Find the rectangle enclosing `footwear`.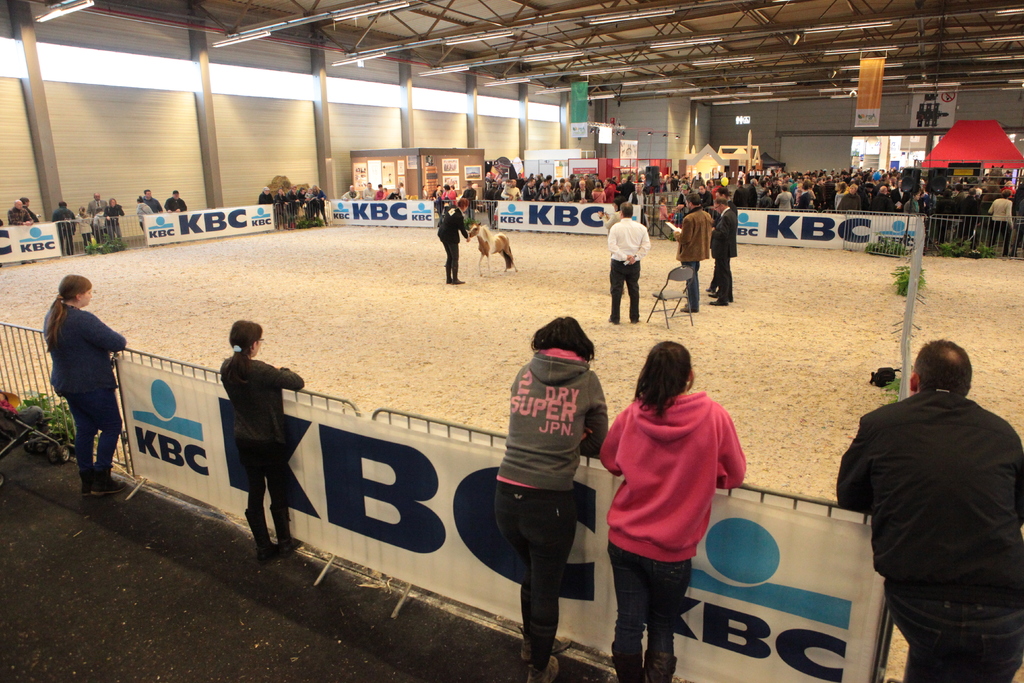
604/315/618/325.
